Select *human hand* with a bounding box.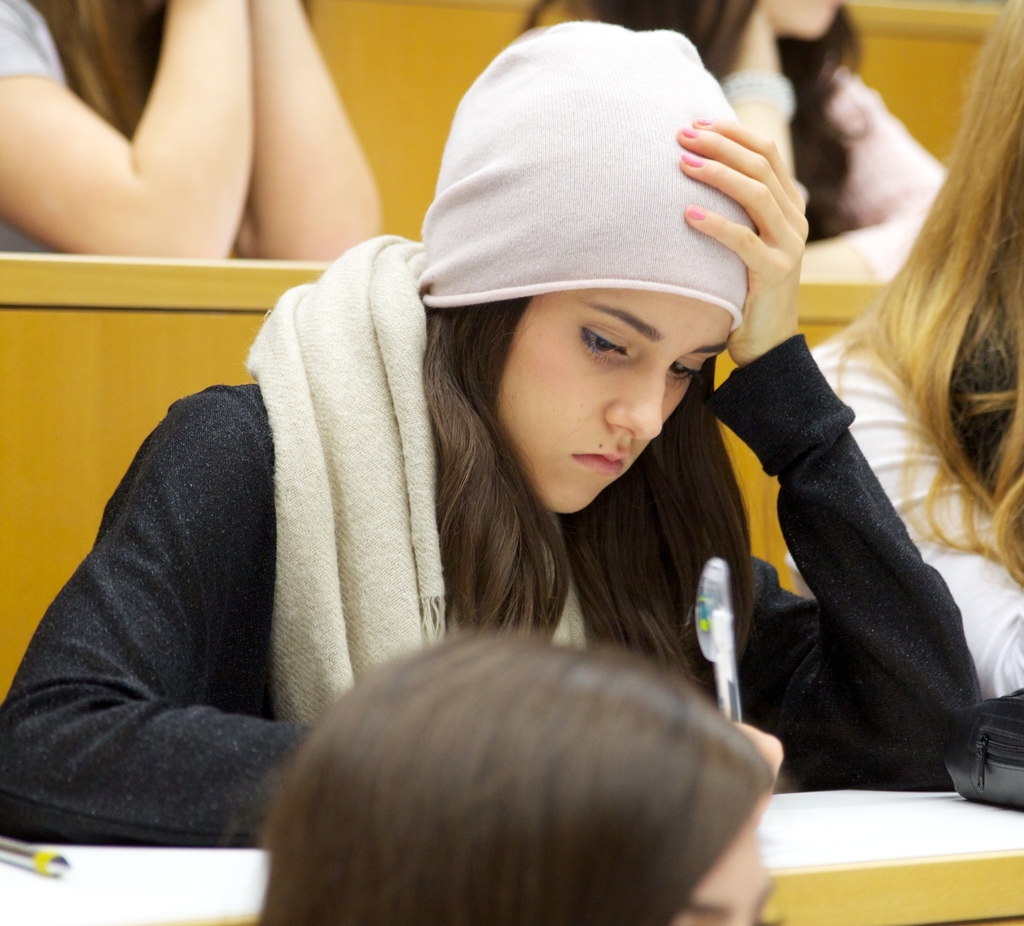
x1=674 y1=85 x2=825 y2=342.
